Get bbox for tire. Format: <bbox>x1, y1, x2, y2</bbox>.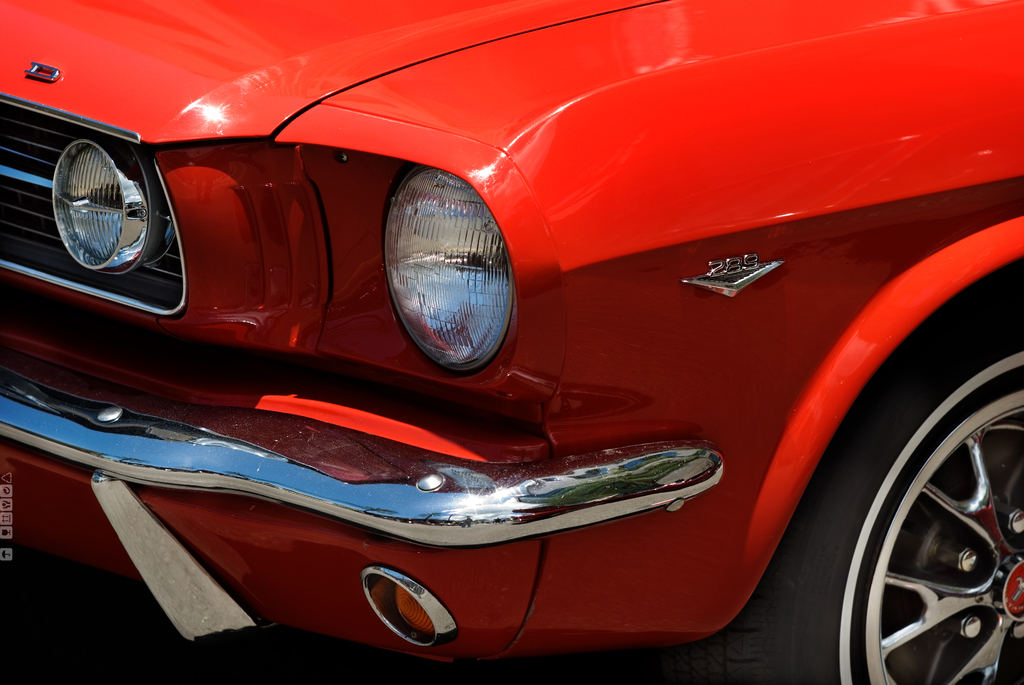
<bbox>858, 416, 1018, 679</bbox>.
